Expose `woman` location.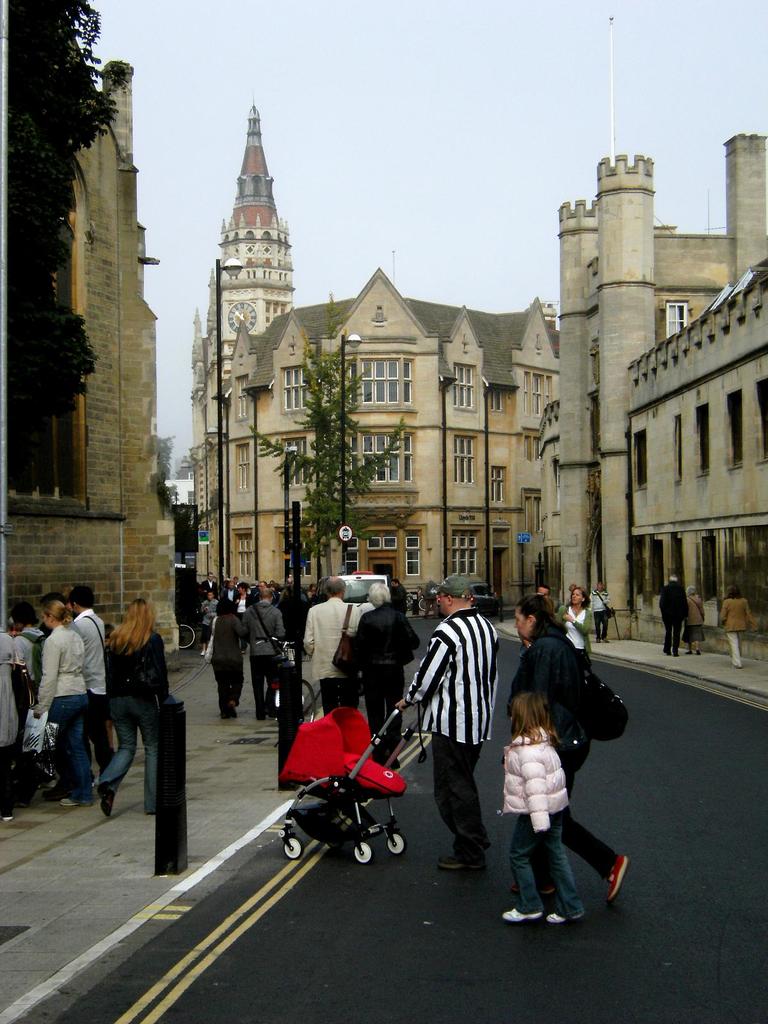
Exposed at x1=194, y1=593, x2=252, y2=725.
